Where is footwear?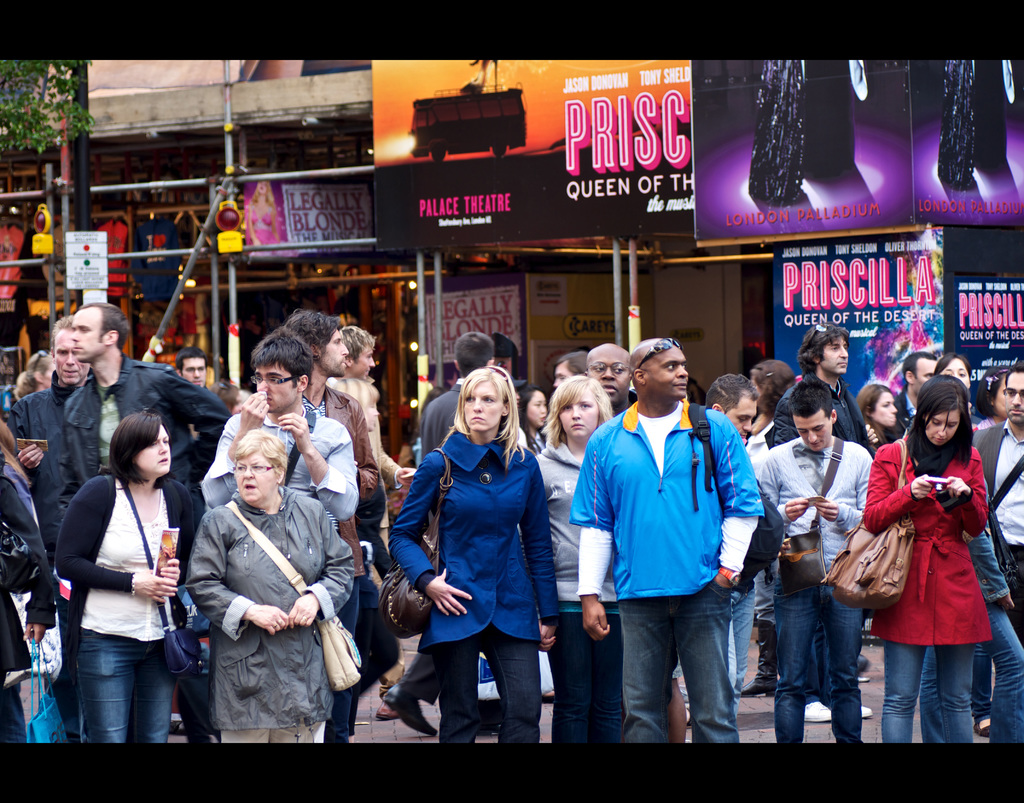
[left=737, top=620, right=776, bottom=695].
